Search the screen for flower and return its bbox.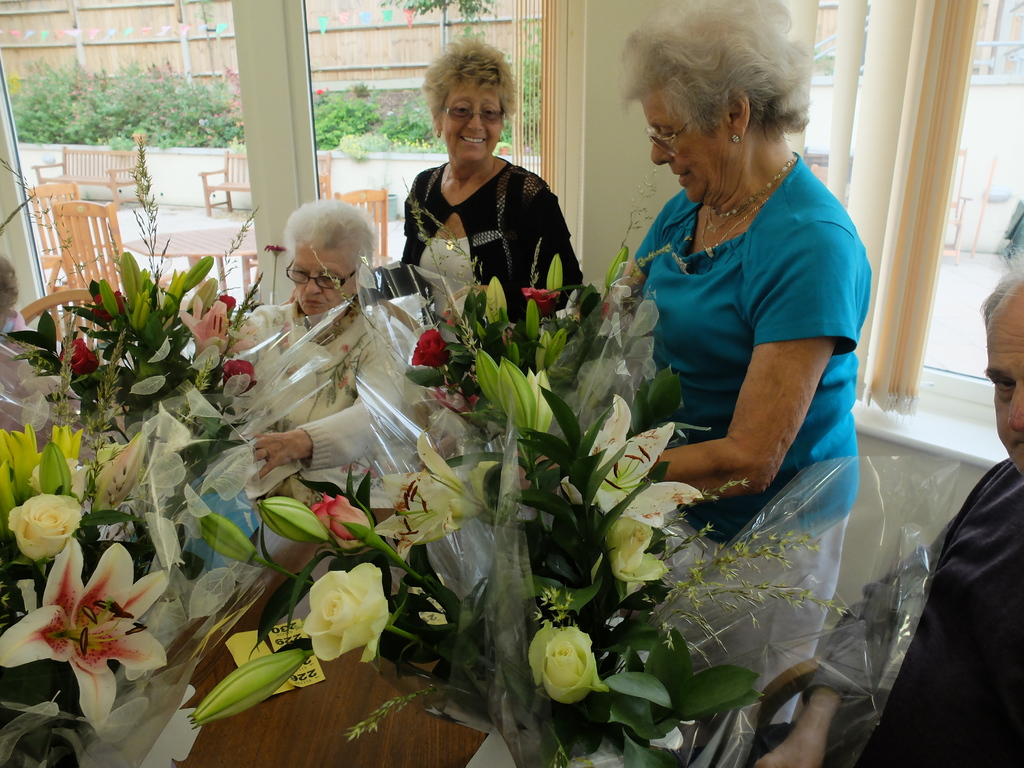
Found: [left=92, top=433, right=155, bottom=511].
